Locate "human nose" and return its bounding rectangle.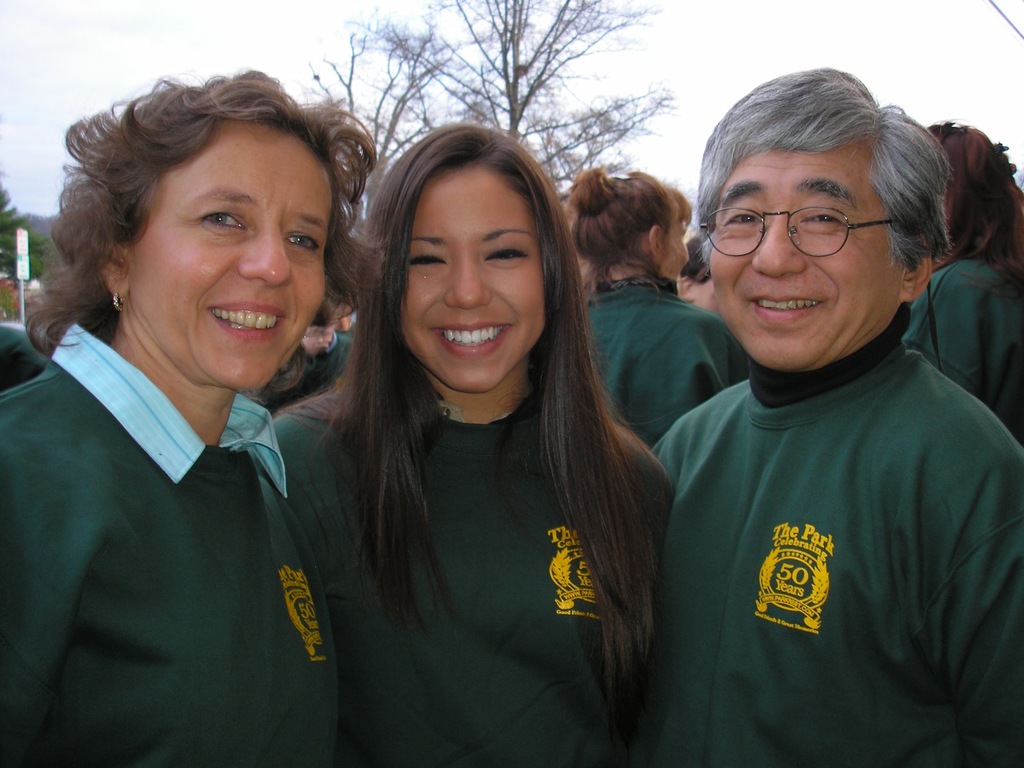
box=[445, 257, 493, 314].
